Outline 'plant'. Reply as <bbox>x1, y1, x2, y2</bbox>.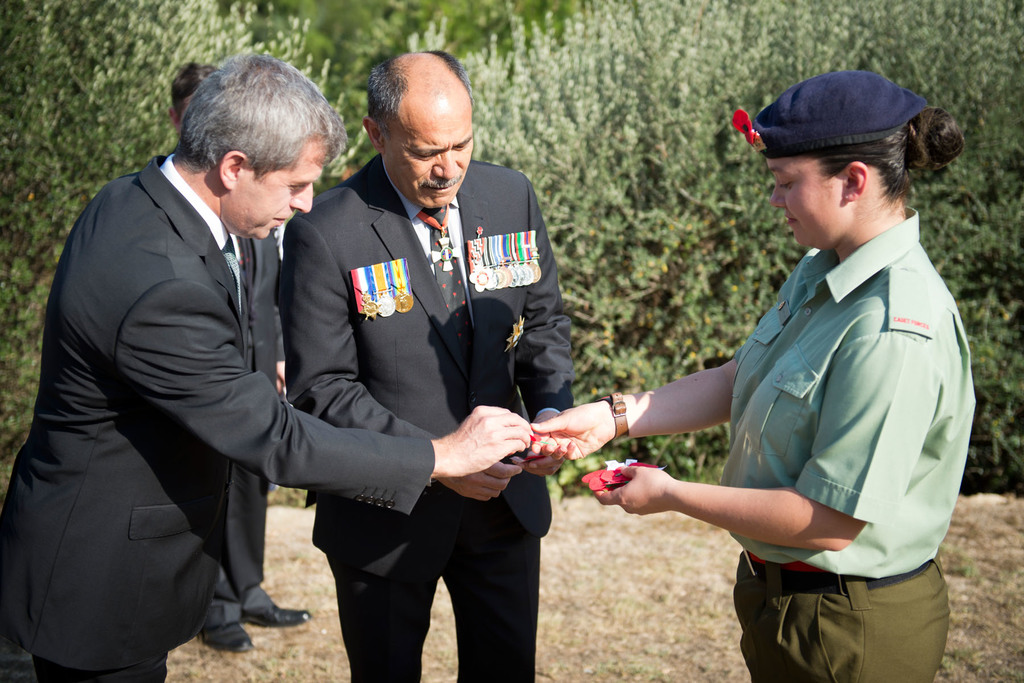
<bbox>253, 643, 303, 682</bbox>.
